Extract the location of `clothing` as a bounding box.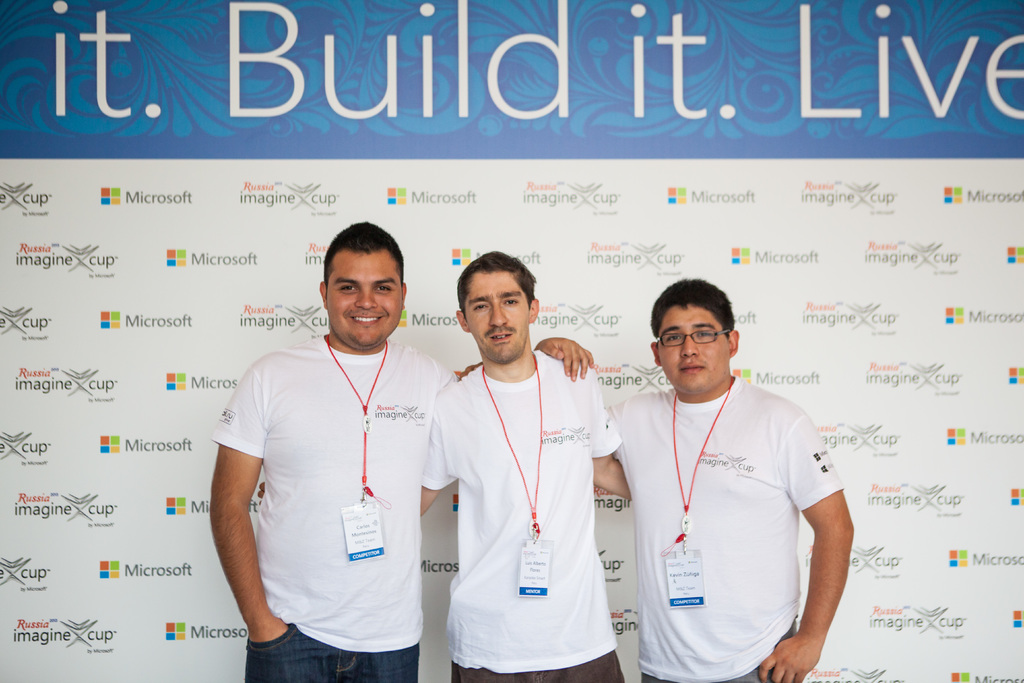
bbox=(424, 352, 620, 682).
